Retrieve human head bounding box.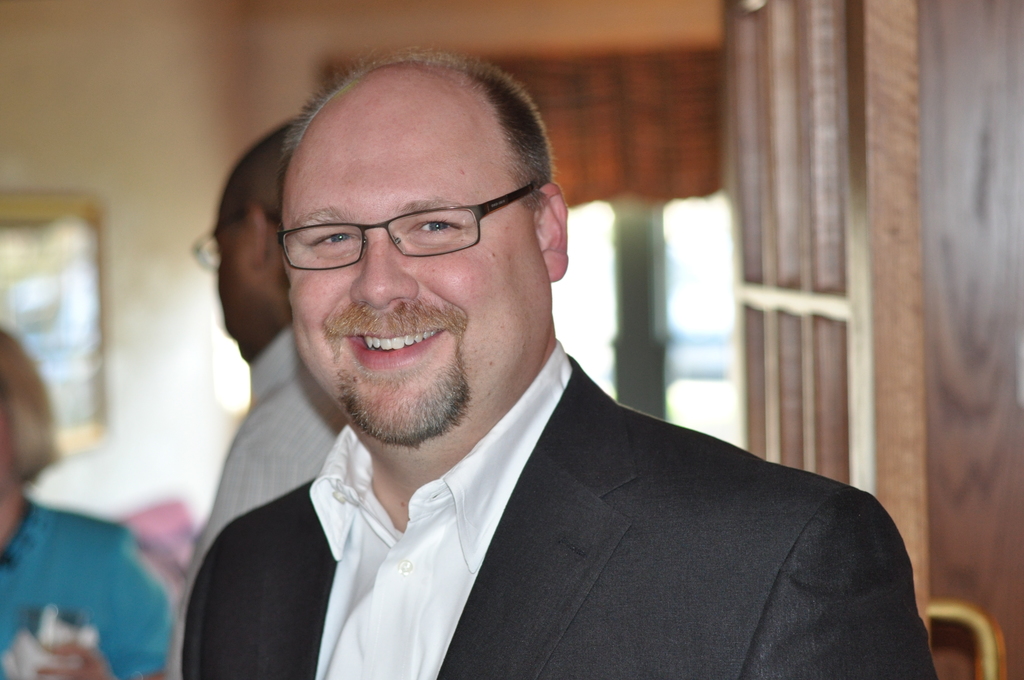
Bounding box: select_region(265, 55, 581, 466).
